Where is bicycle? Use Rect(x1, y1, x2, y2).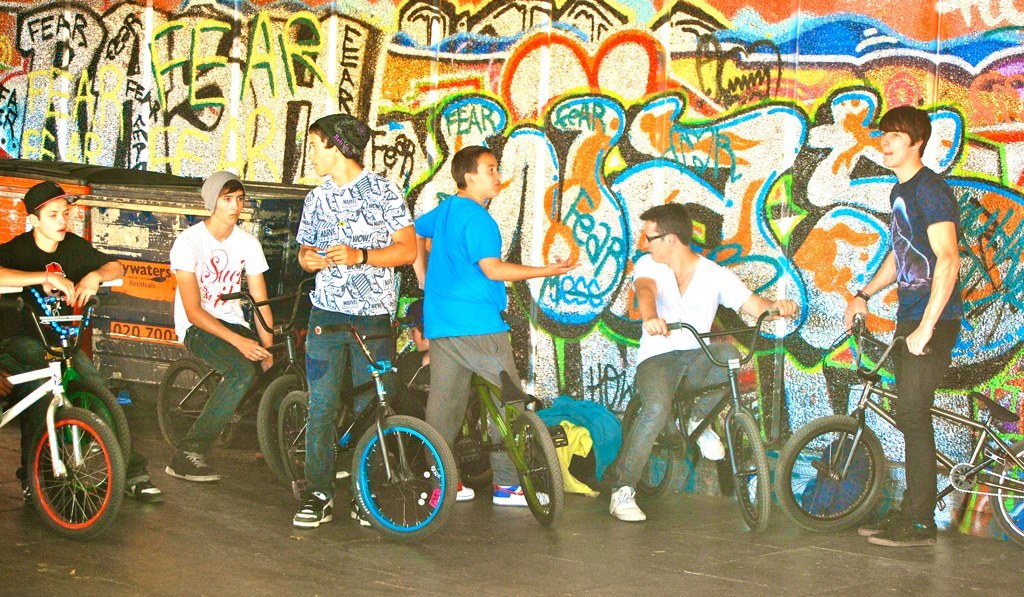
Rect(619, 320, 769, 546).
